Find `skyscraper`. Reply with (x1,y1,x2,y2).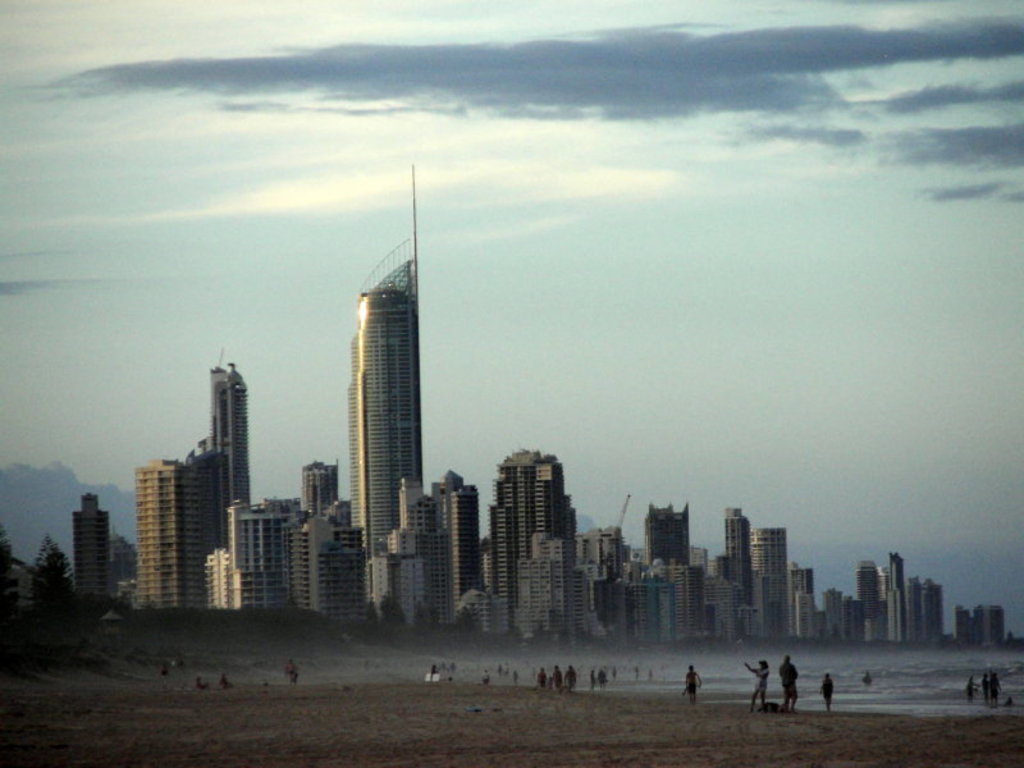
(65,479,159,625).
